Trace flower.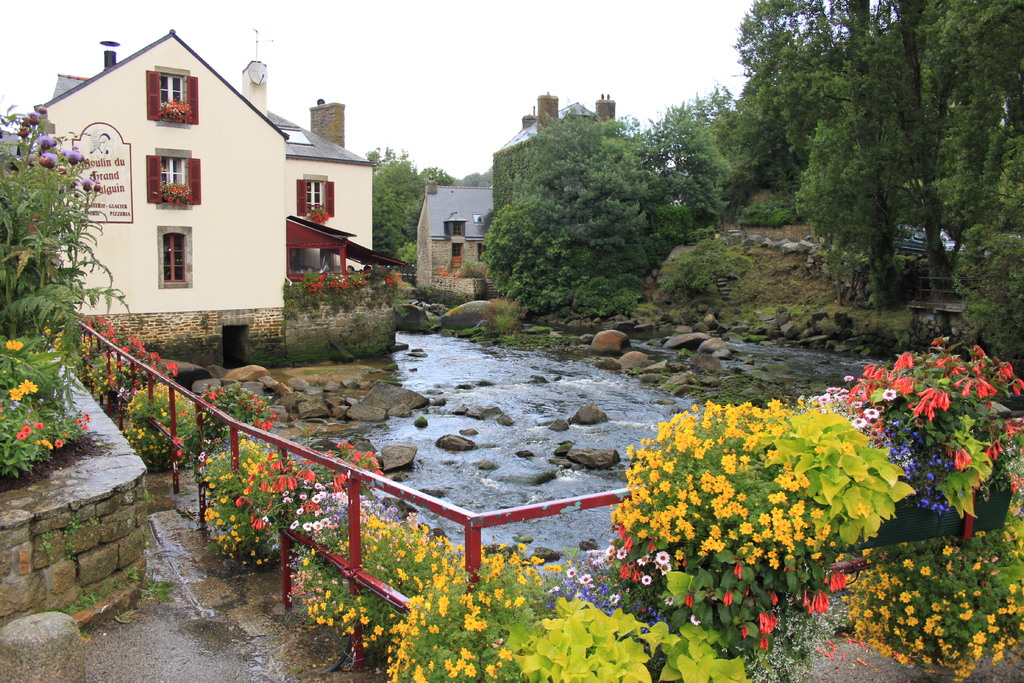
Traced to 83:417:86:427.
